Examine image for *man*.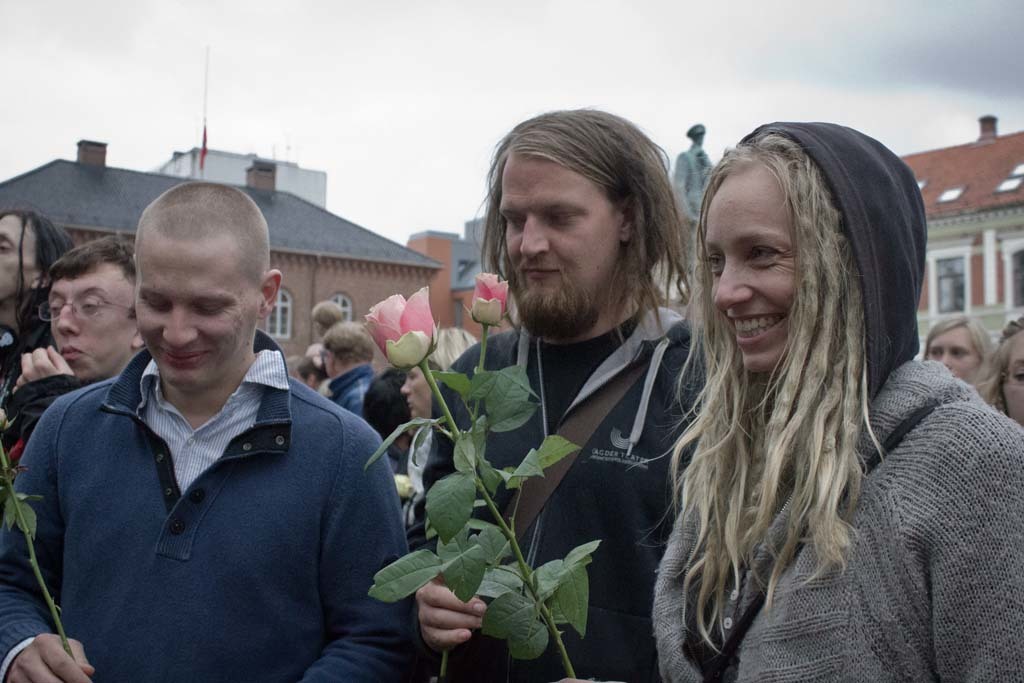
Examination result: [left=421, top=99, right=687, bottom=681].
